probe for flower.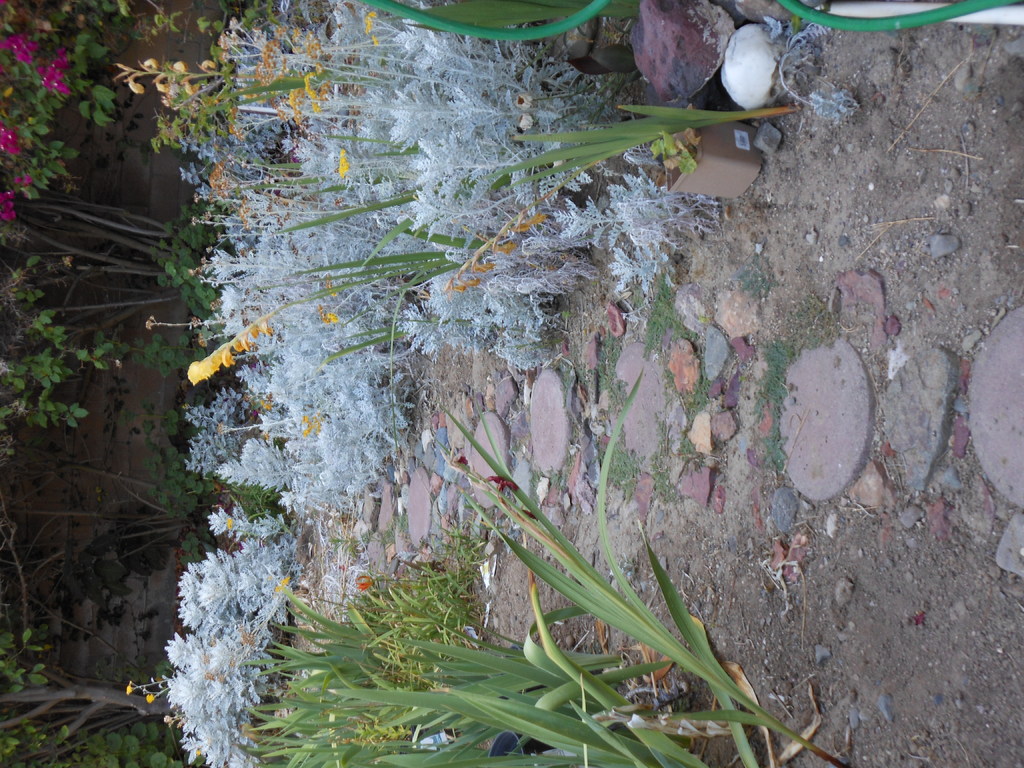
Probe result: BBox(33, 67, 70, 95).
